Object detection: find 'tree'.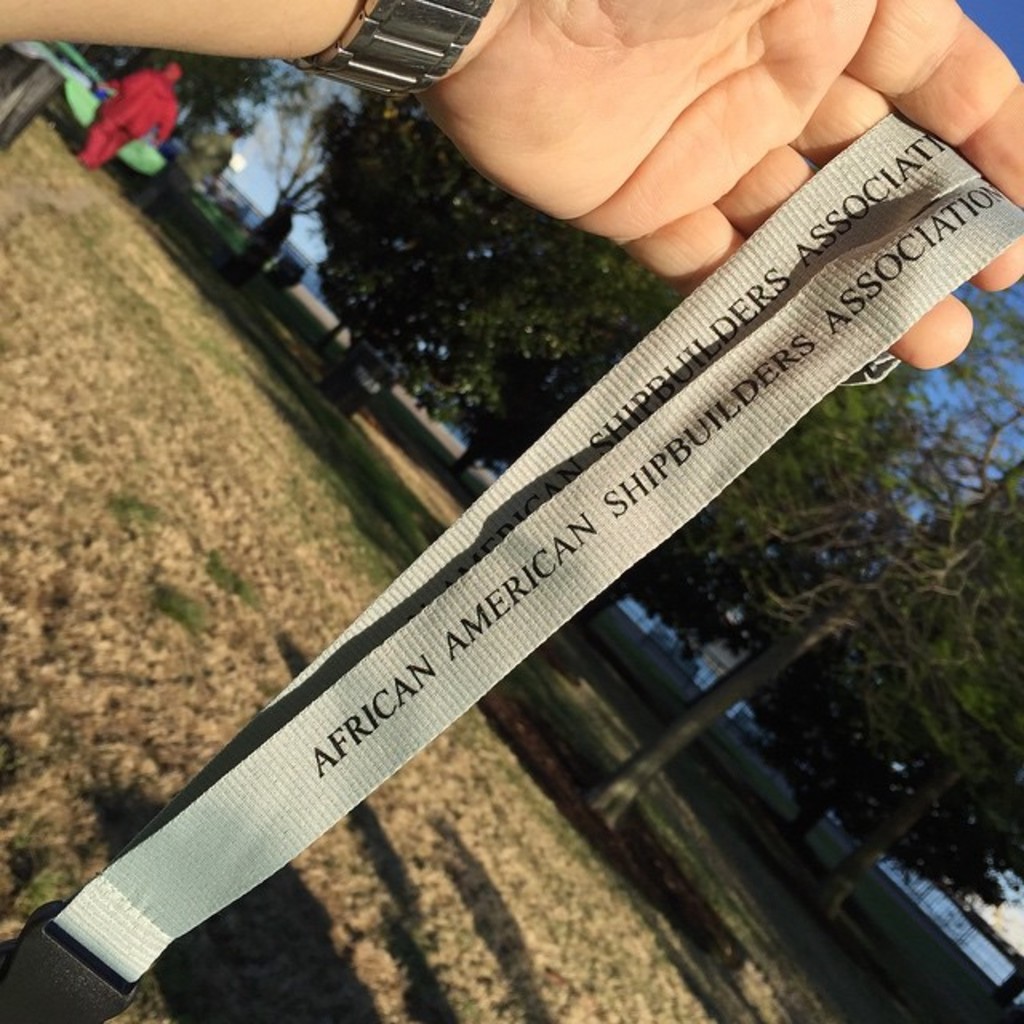
{"x1": 307, "y1": 83, "x2": 688, "y2": 421}.
